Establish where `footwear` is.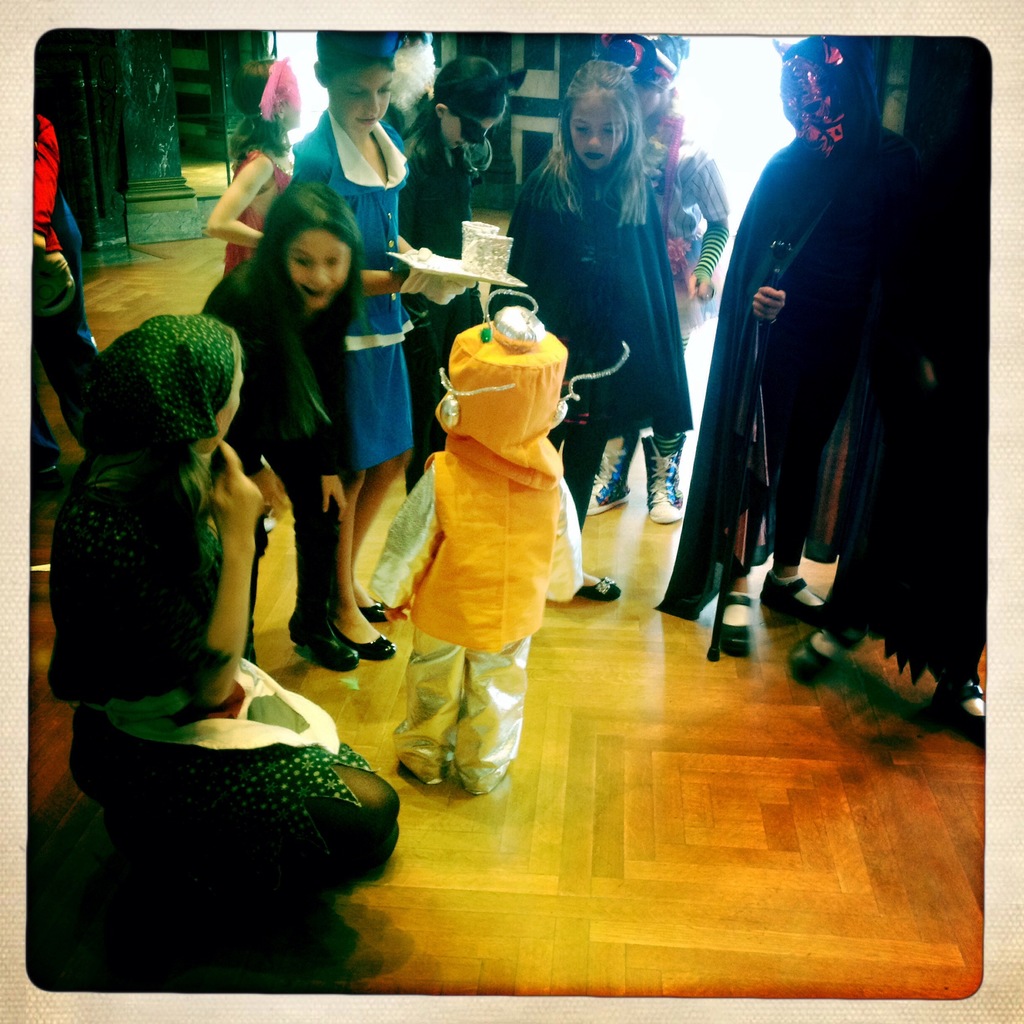
Established at region(639, 435, 685, 524).
